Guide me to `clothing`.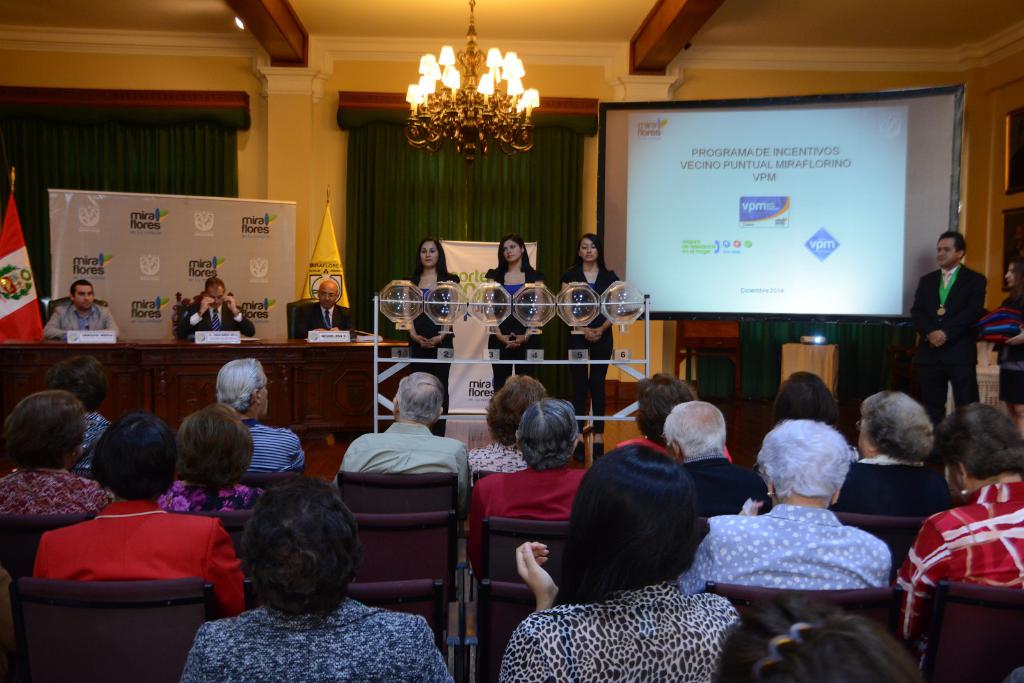
Guidance: <bbox>189, 294, 252, 340</bbox>.
